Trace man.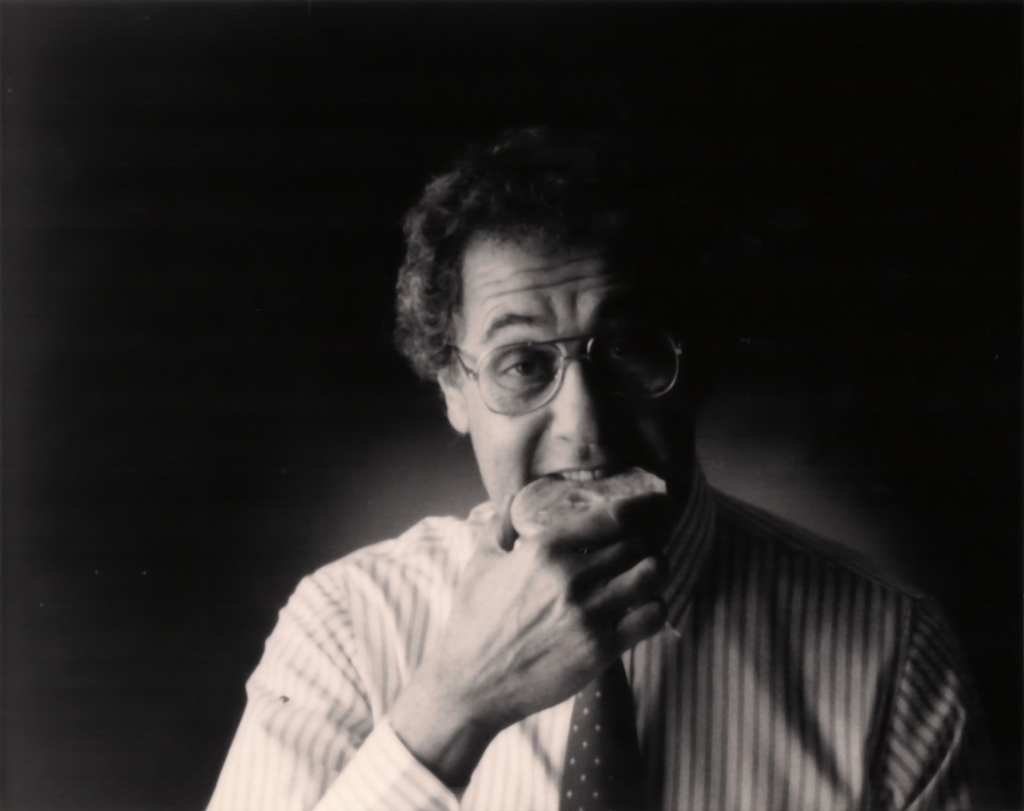
Traced to rect(201, 132, 982, 810).
